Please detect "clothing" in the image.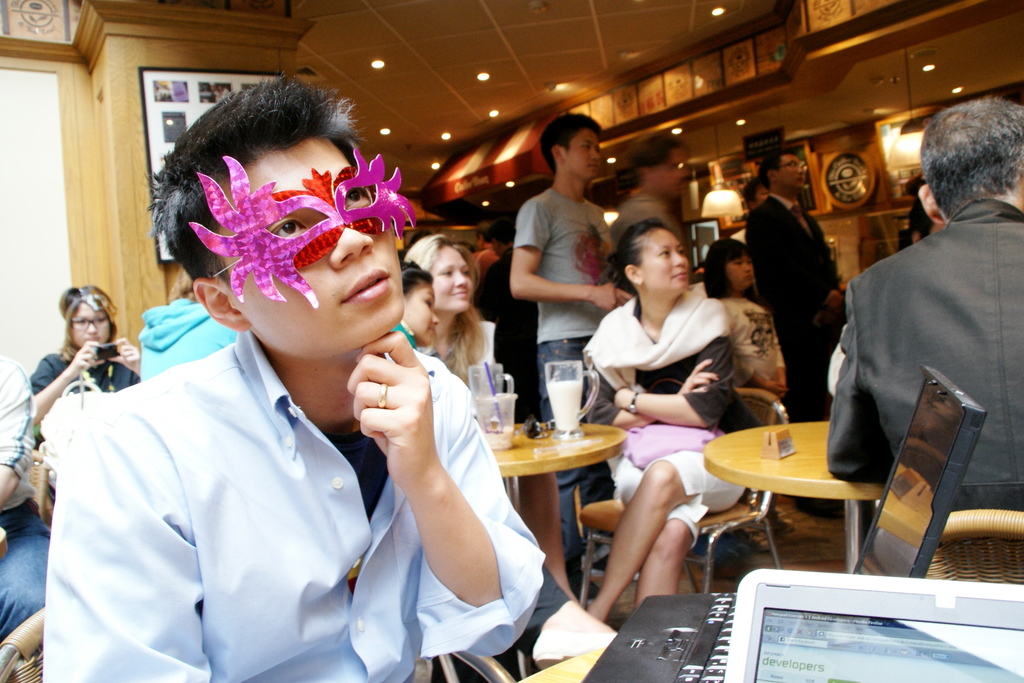
(714, 292, 787, 421).
